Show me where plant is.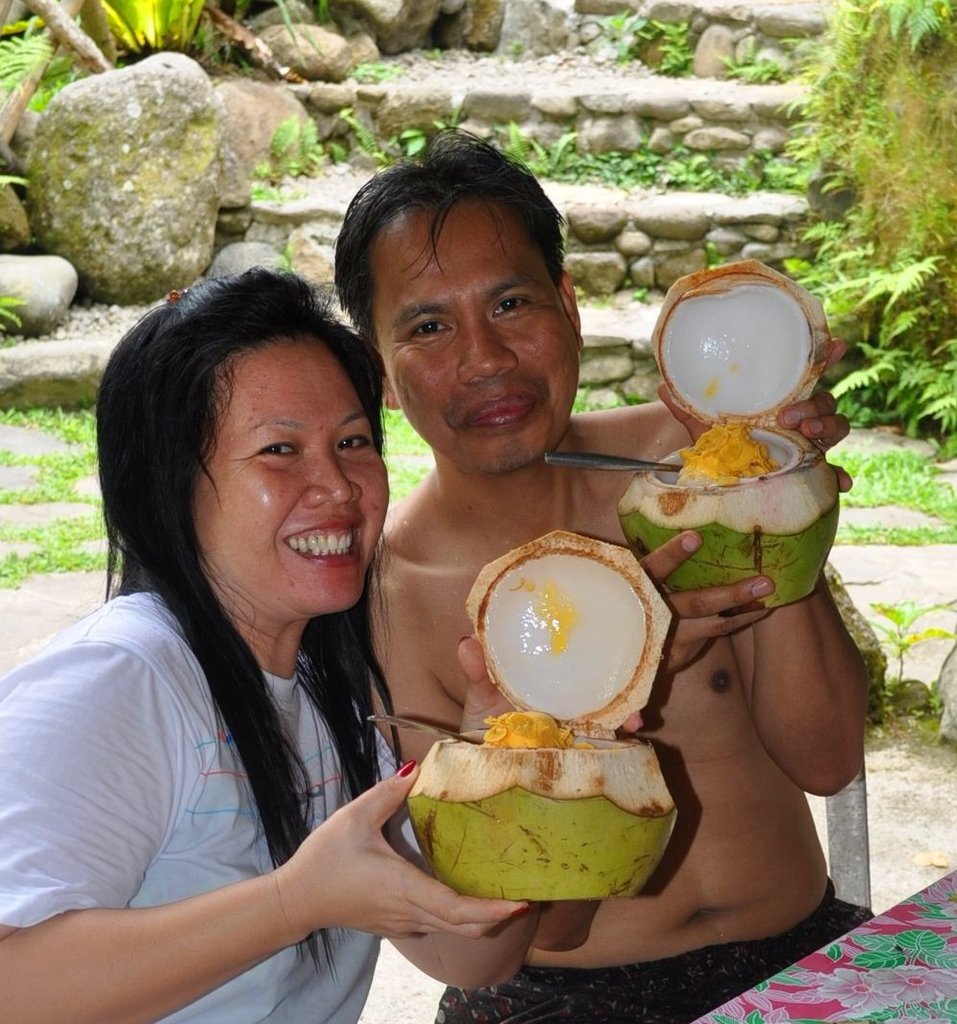
plant is at left=653, top=9, right=678, bottom=71.
